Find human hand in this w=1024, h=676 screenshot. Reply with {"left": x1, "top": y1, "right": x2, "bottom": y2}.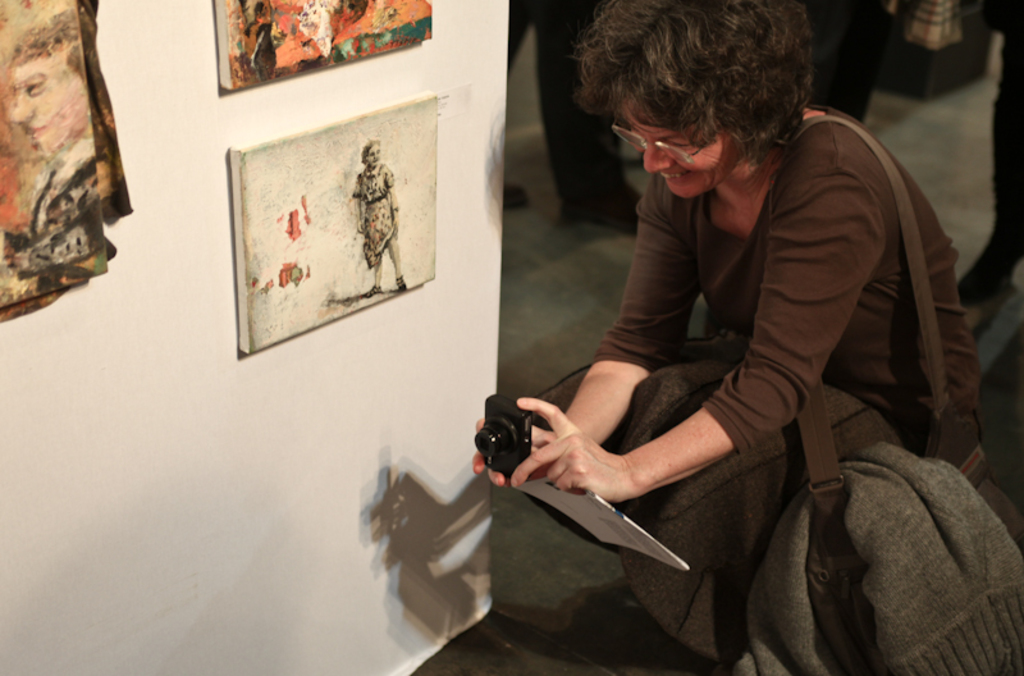
{"left": 388, "top": 215, "right": 403, "bottom": 233}.
